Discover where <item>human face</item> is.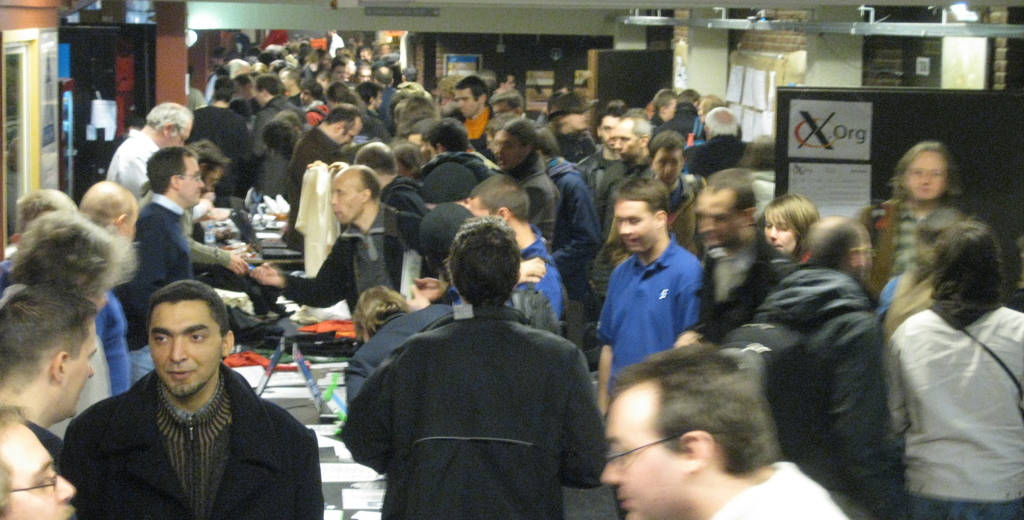
Discovered at (left=150, top=301, right=220, bottom=390).
